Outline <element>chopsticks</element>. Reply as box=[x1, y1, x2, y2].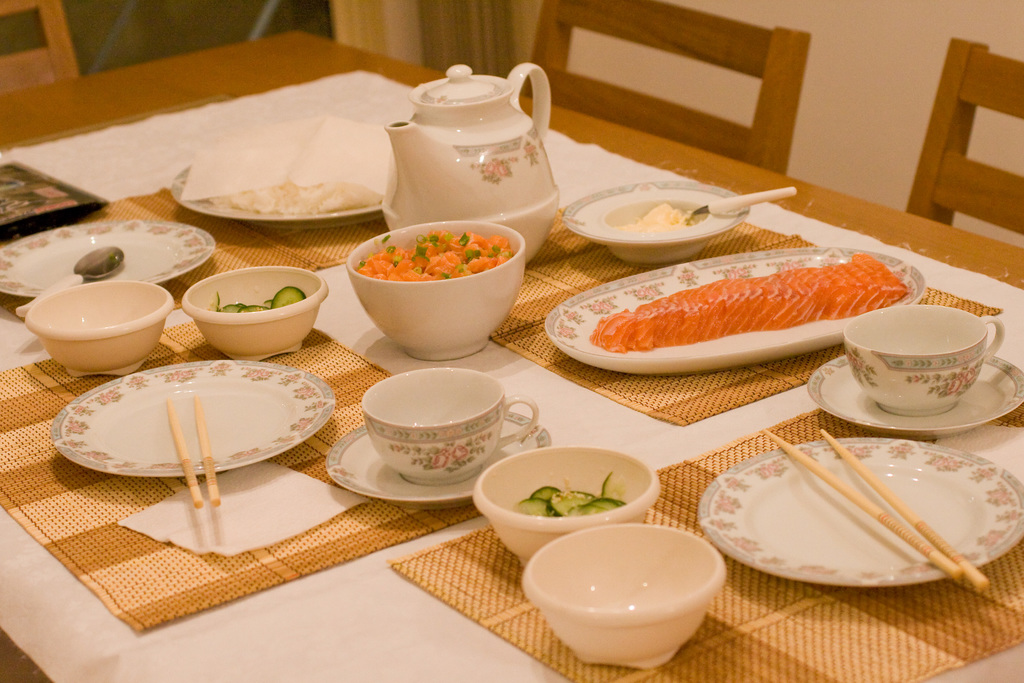
box=[761, 428, 988, 593].
